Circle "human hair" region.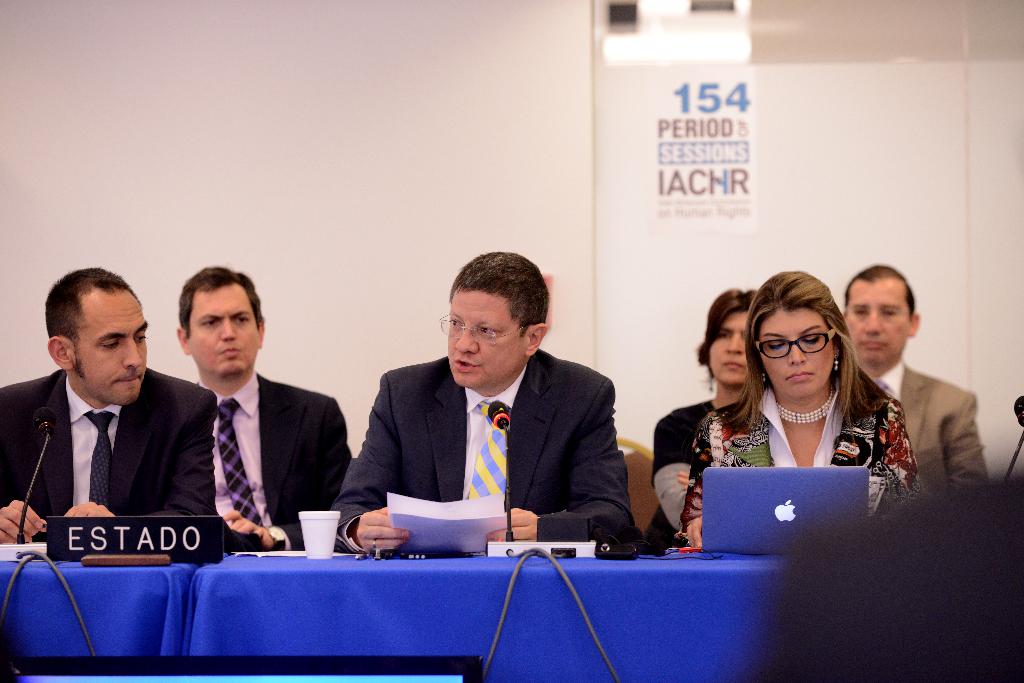
Region: [x1=840, y1=259, x2=913, y2=316].
